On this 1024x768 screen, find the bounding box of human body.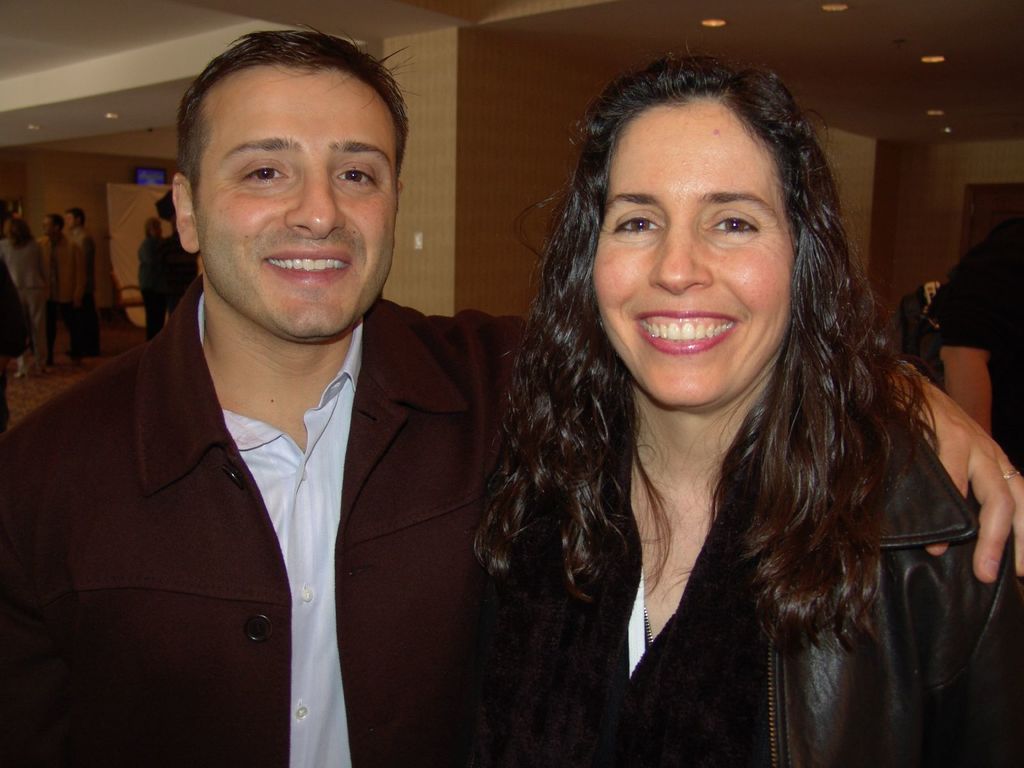
Bounding box: detection(925, 218, 1023, 471).
